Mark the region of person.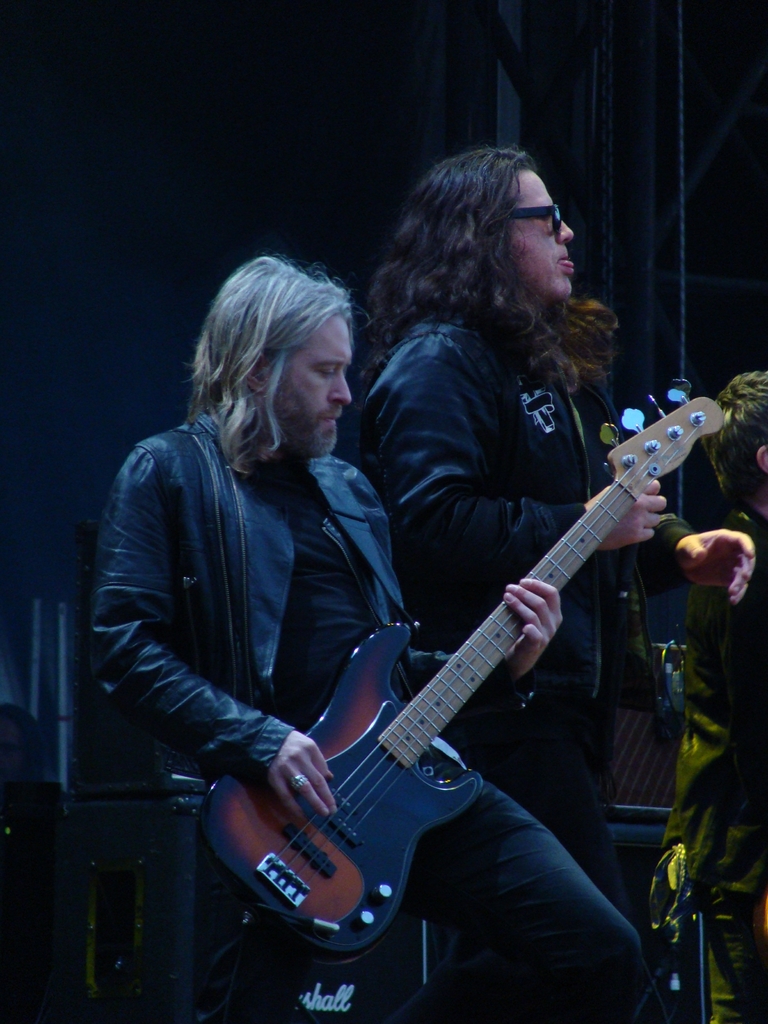
Region: crop(77, 252, 658, 1023).
